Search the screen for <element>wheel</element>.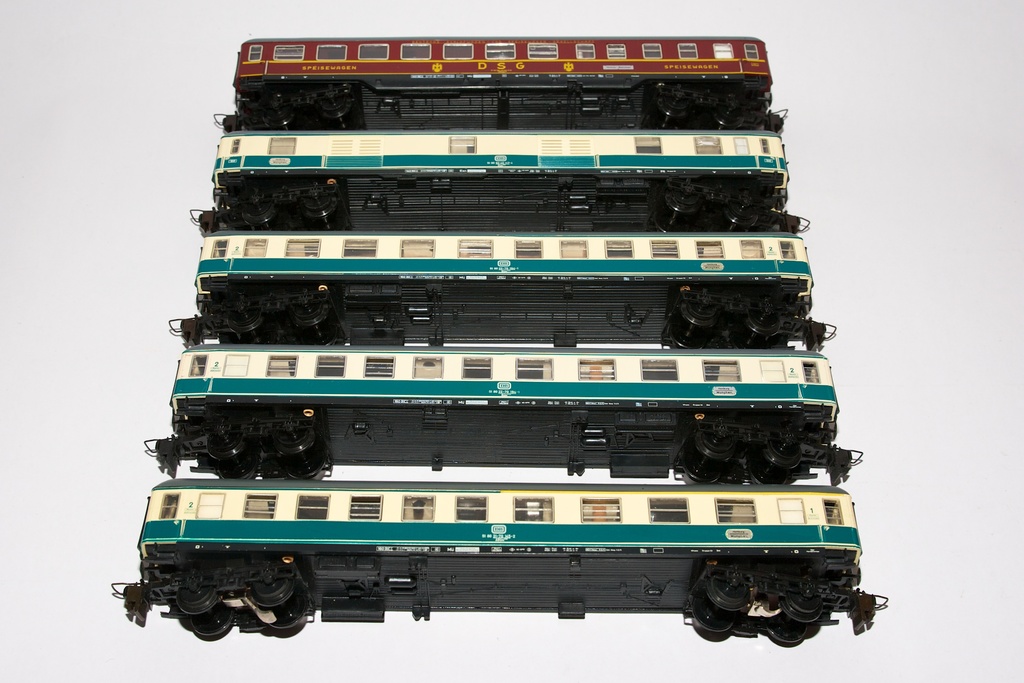
Found at x1=174 y1=584 x2=216 y2=616.
